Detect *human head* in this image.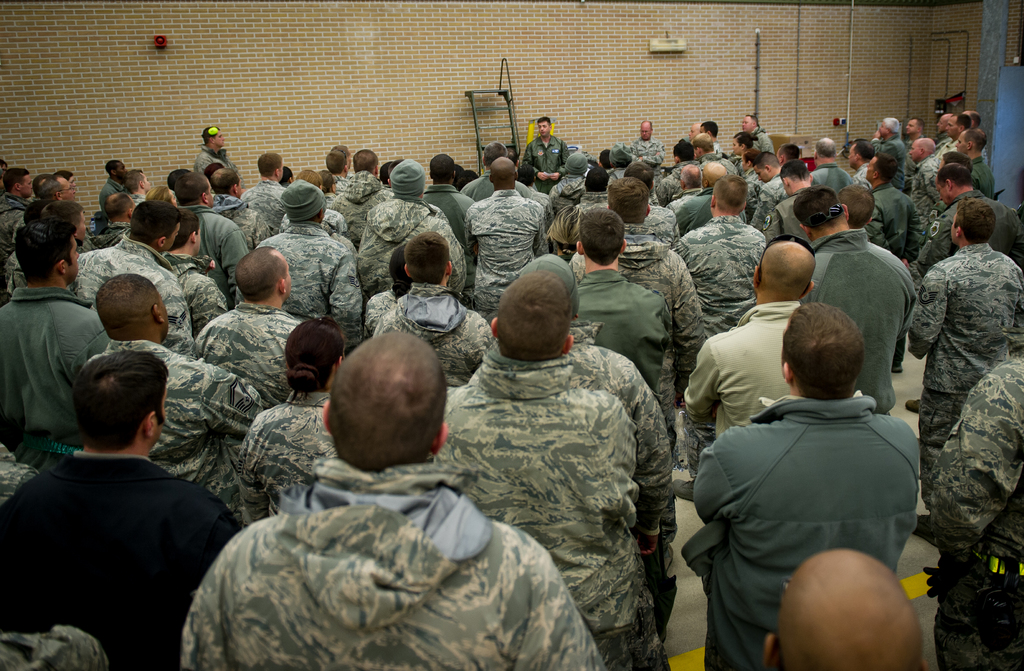
Detection: region(940, 150, 971, 169).
